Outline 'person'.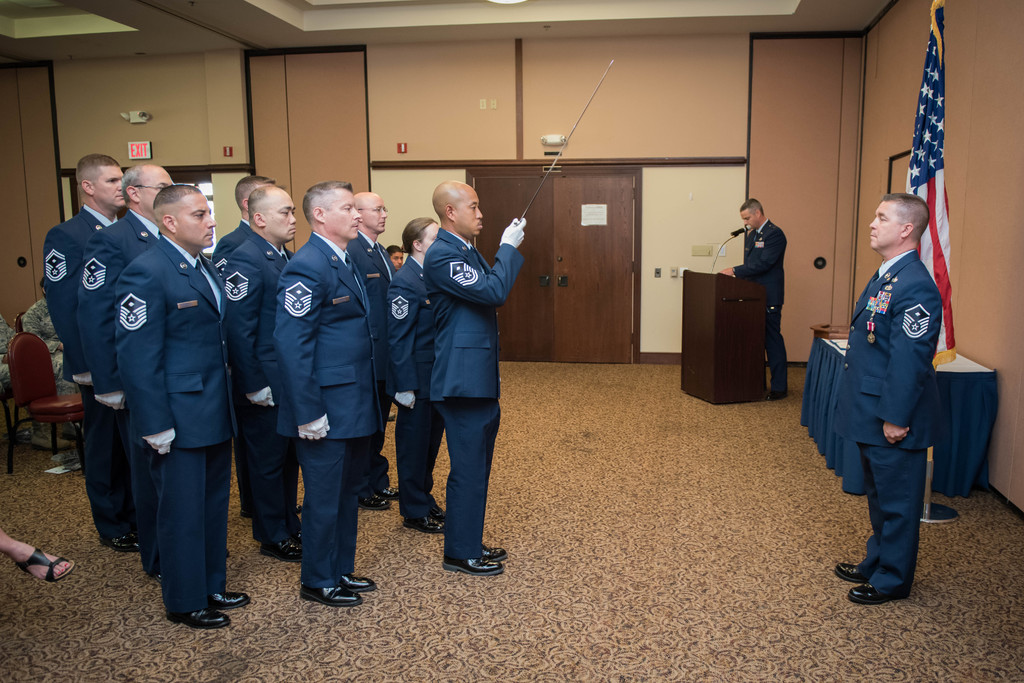
Outline: region(113, 182, 249, 623).
